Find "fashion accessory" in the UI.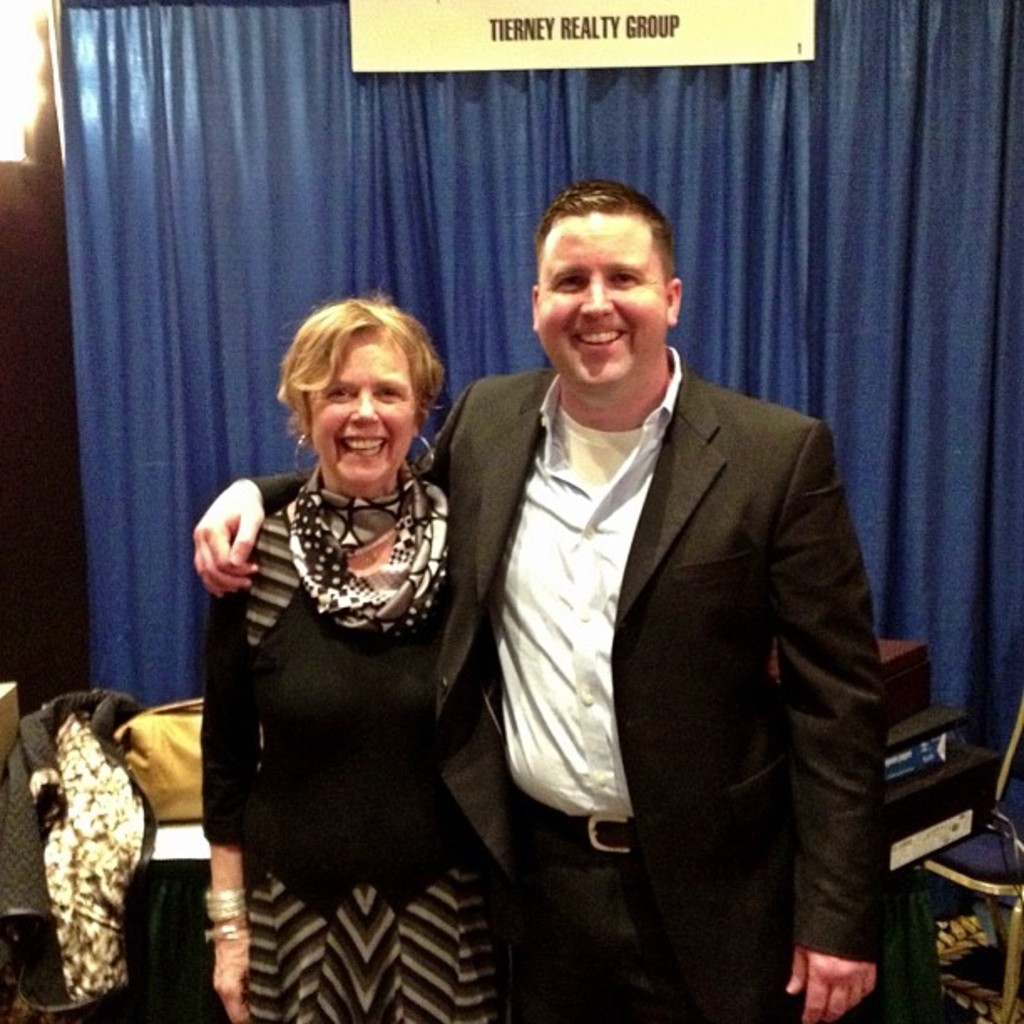
UI element at bbox=[407, 435, 437, 482].
